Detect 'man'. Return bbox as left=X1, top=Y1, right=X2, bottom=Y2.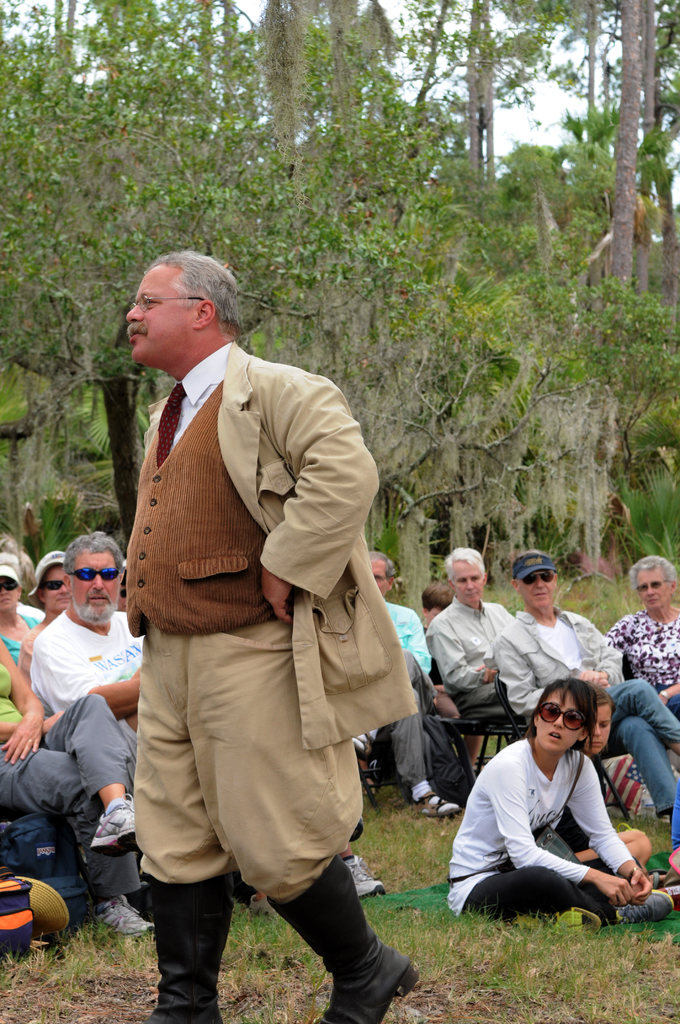
left=29, top=522, right=142, bottom=730.
